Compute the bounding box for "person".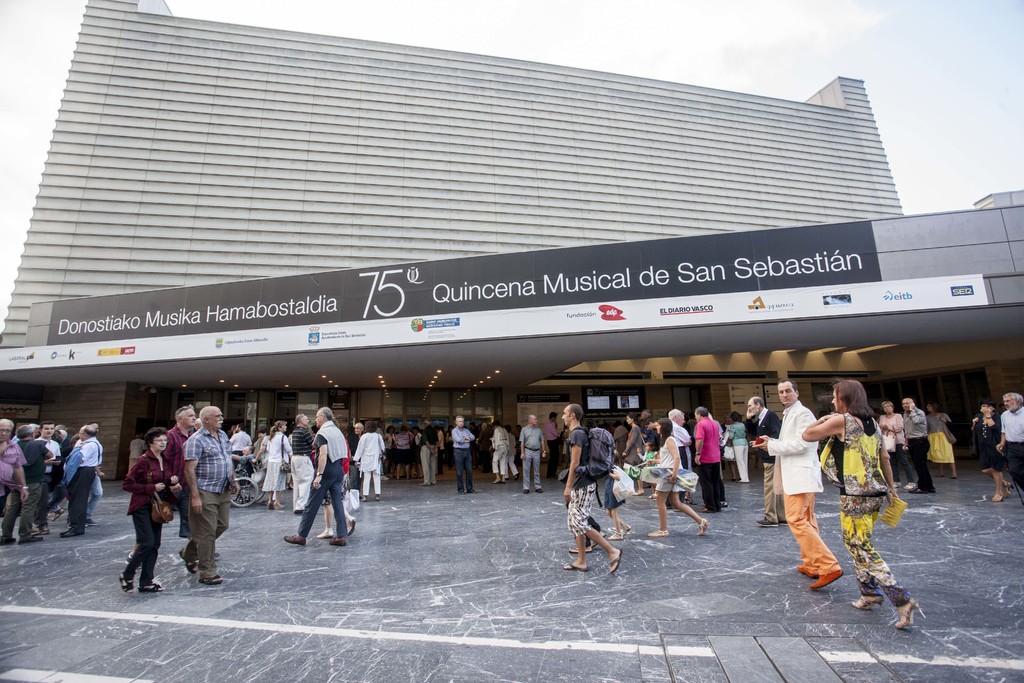
region(454, 414, 474, 497).
